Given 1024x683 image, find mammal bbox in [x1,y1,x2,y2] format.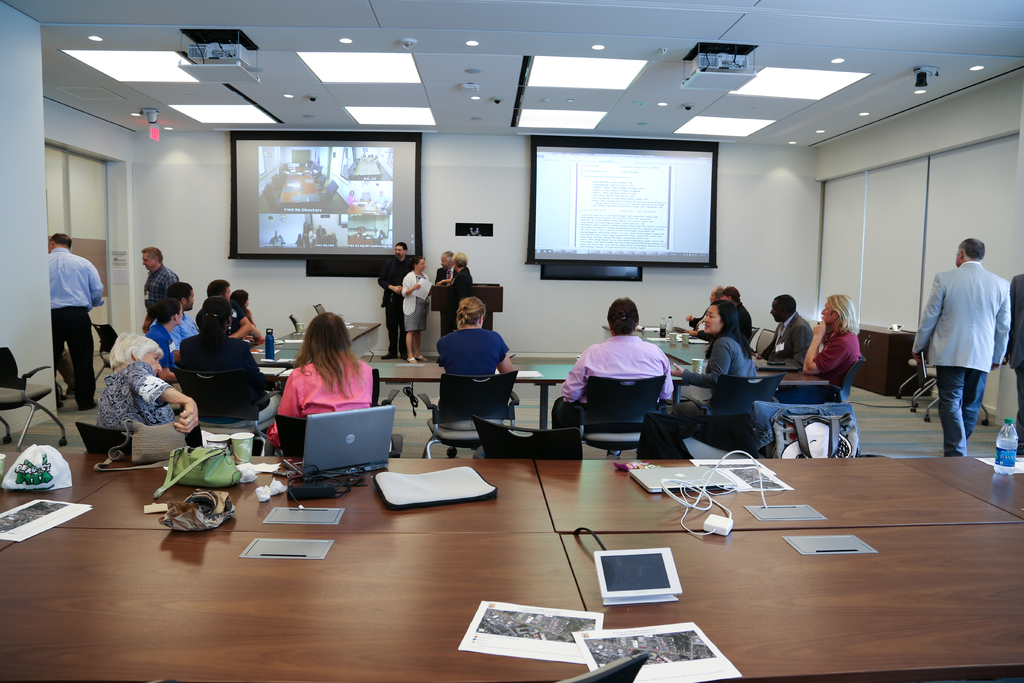
[193,279,256,343].
